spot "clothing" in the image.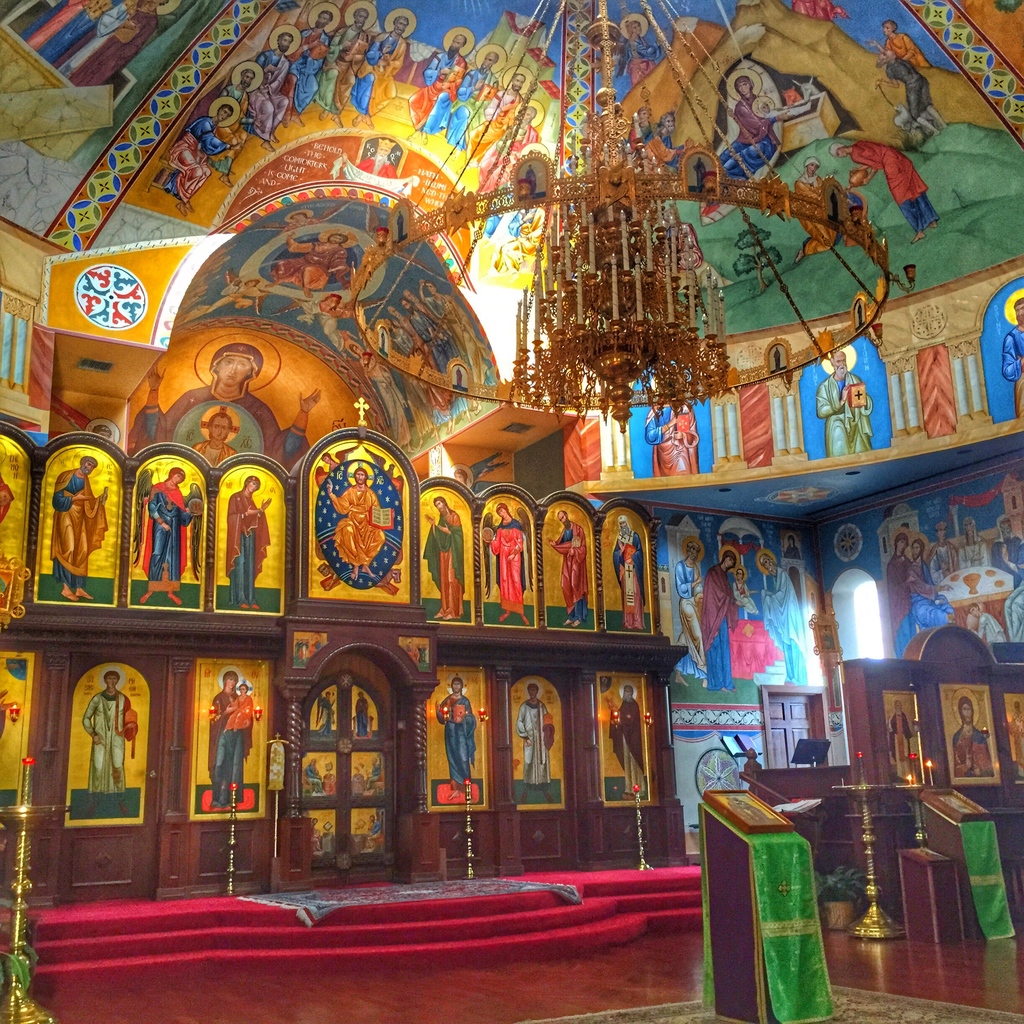
"clothing" found at [x1=223, y1=694, x2=248, y2=739].
